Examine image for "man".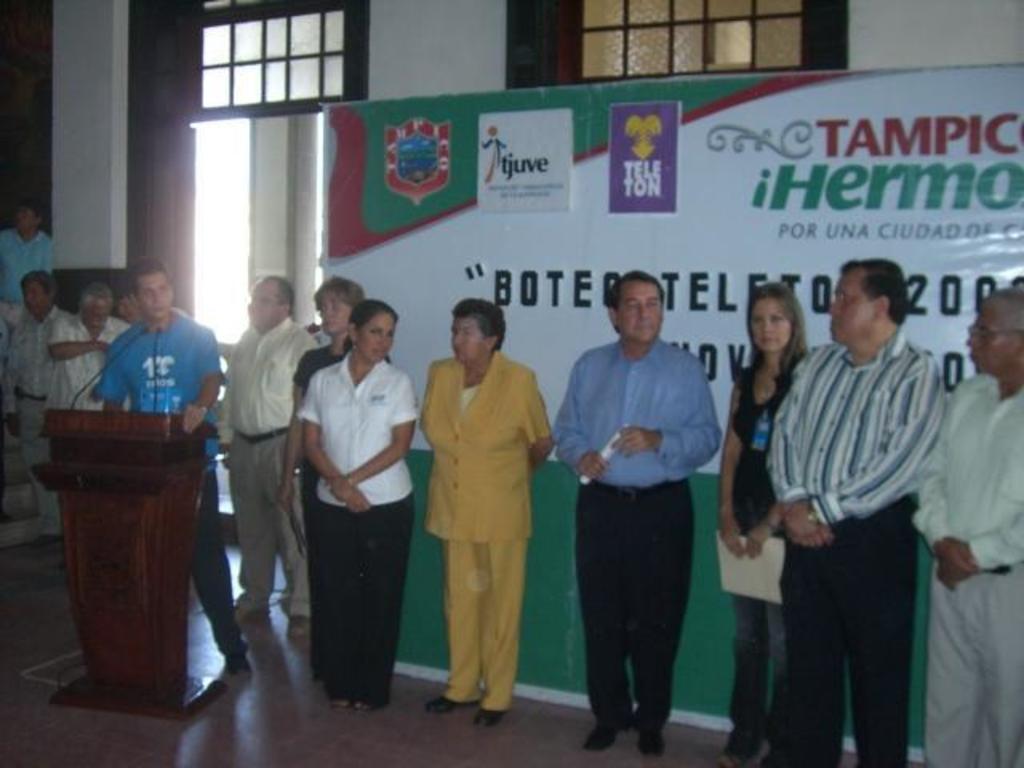
Examination result: (213, 275, 320, 638).
